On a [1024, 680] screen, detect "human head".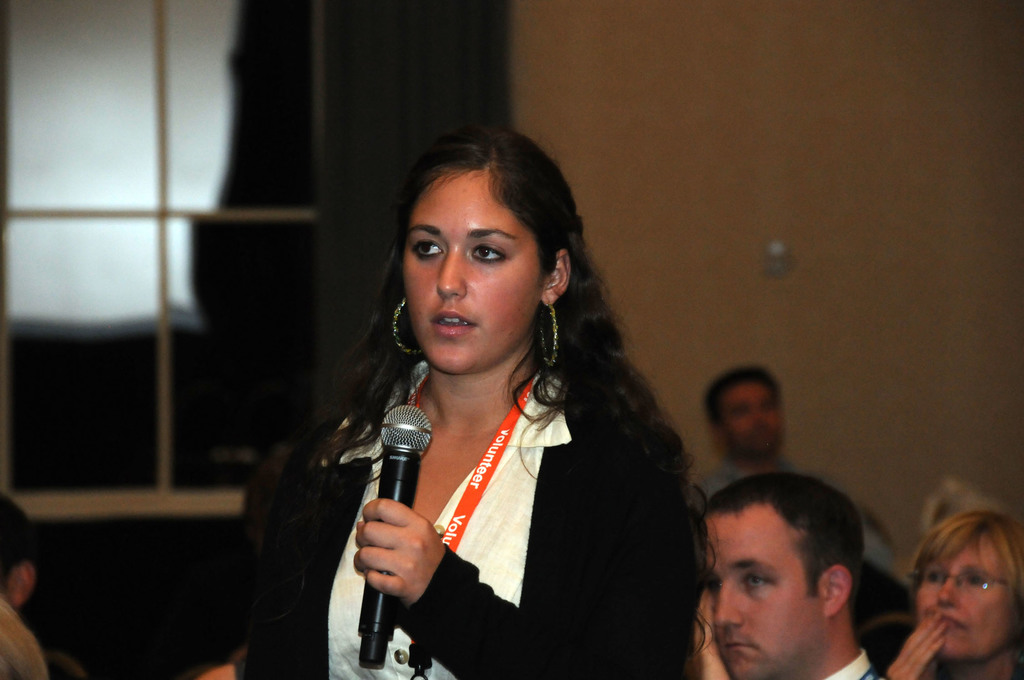
0,490,34,602.
